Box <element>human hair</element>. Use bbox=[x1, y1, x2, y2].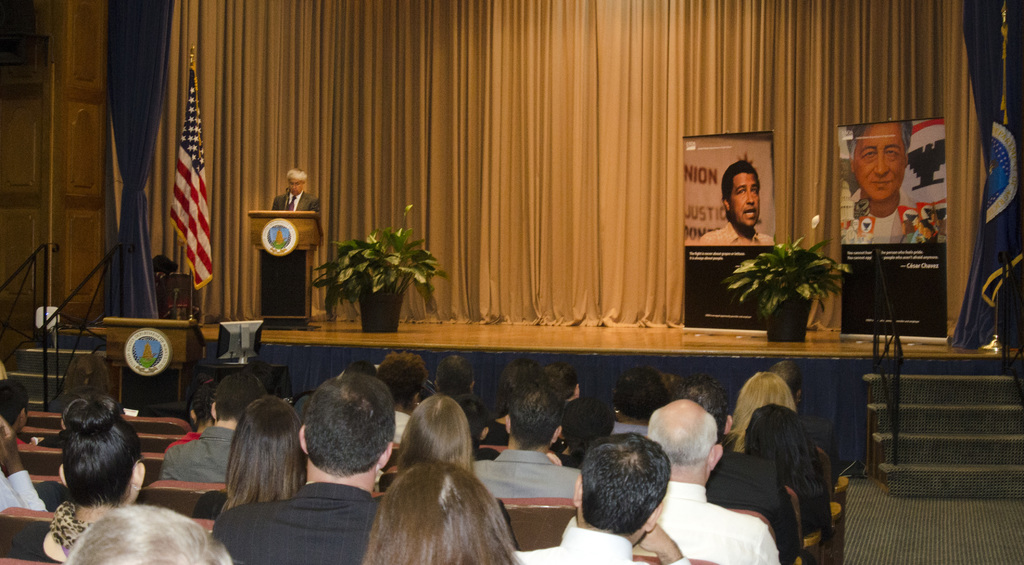
bbox=[435, 354, 475, 402].
